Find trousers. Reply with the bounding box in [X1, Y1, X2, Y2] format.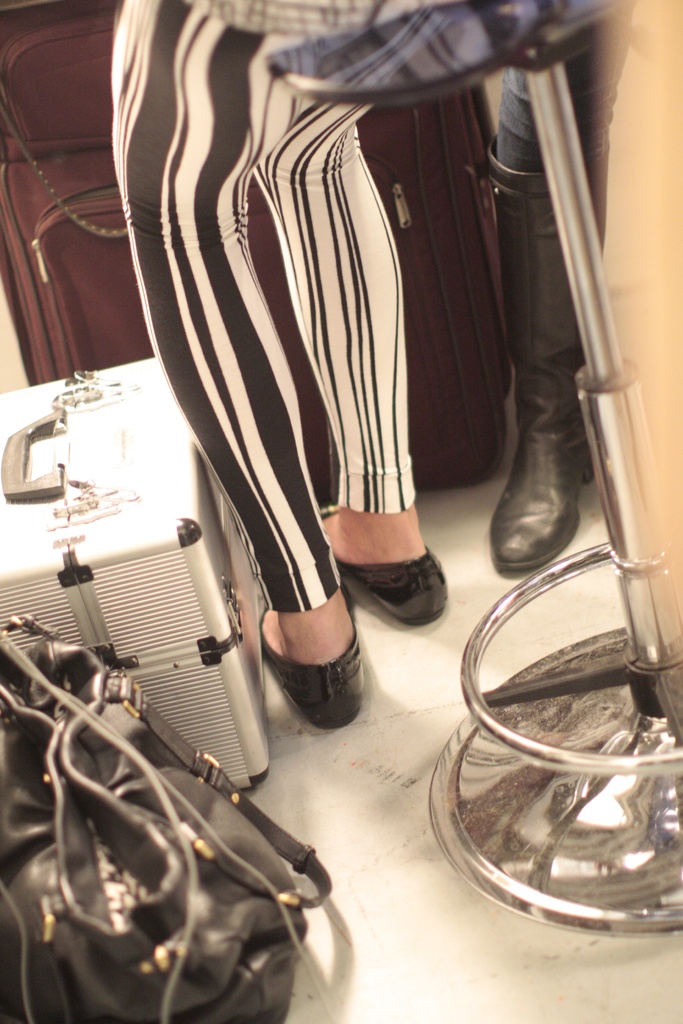
[479, 0, 638, 184].
